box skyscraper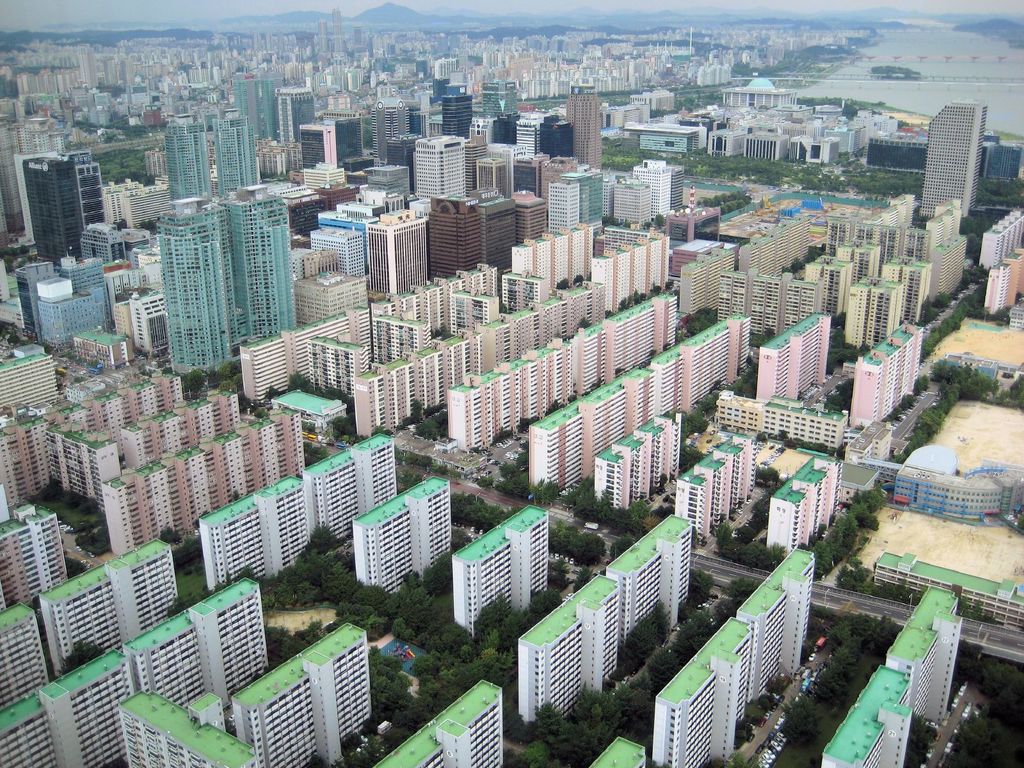
x1=212, y1=176, x2=316, y2=347
